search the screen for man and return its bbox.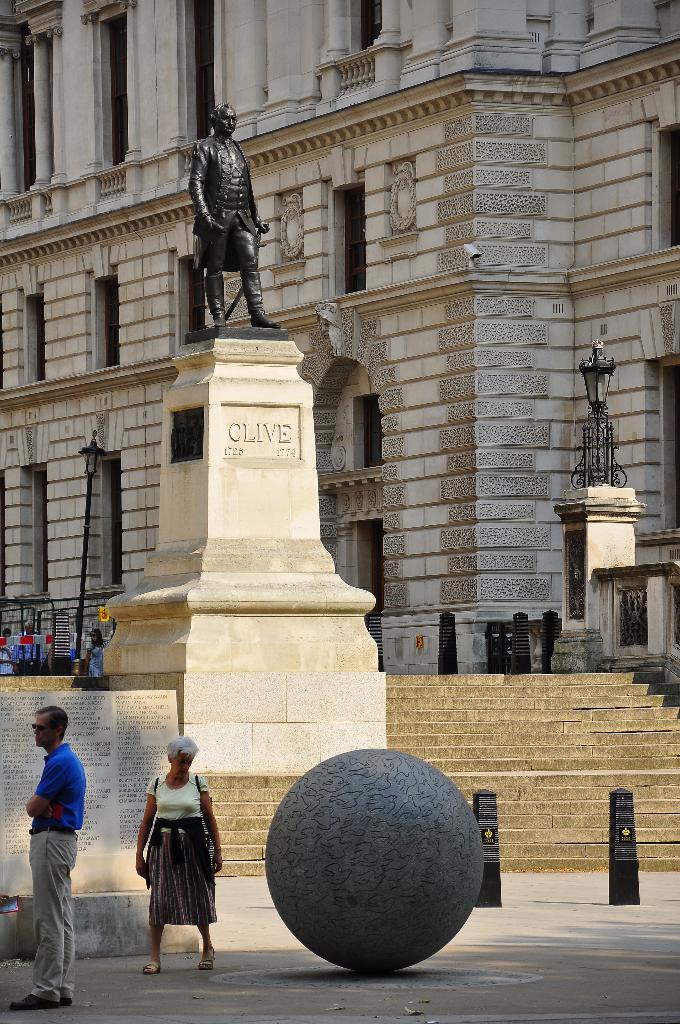
Found: 190/105/279/326.
